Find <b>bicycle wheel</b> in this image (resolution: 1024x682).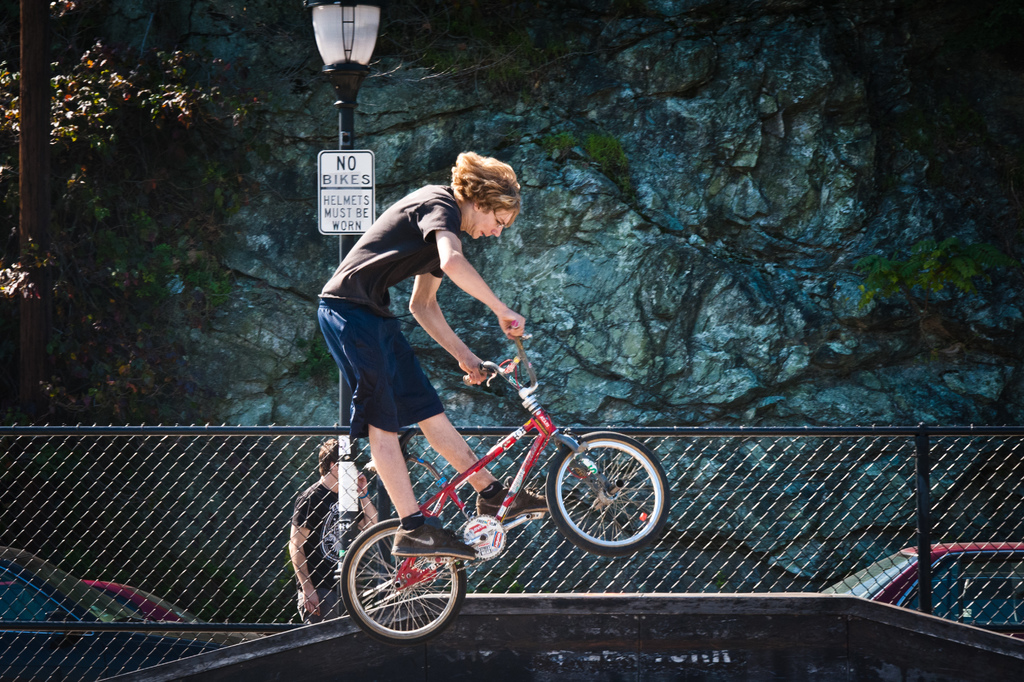
{"left": 335, "top": 512, "right": 476, "bottom": 639}.
